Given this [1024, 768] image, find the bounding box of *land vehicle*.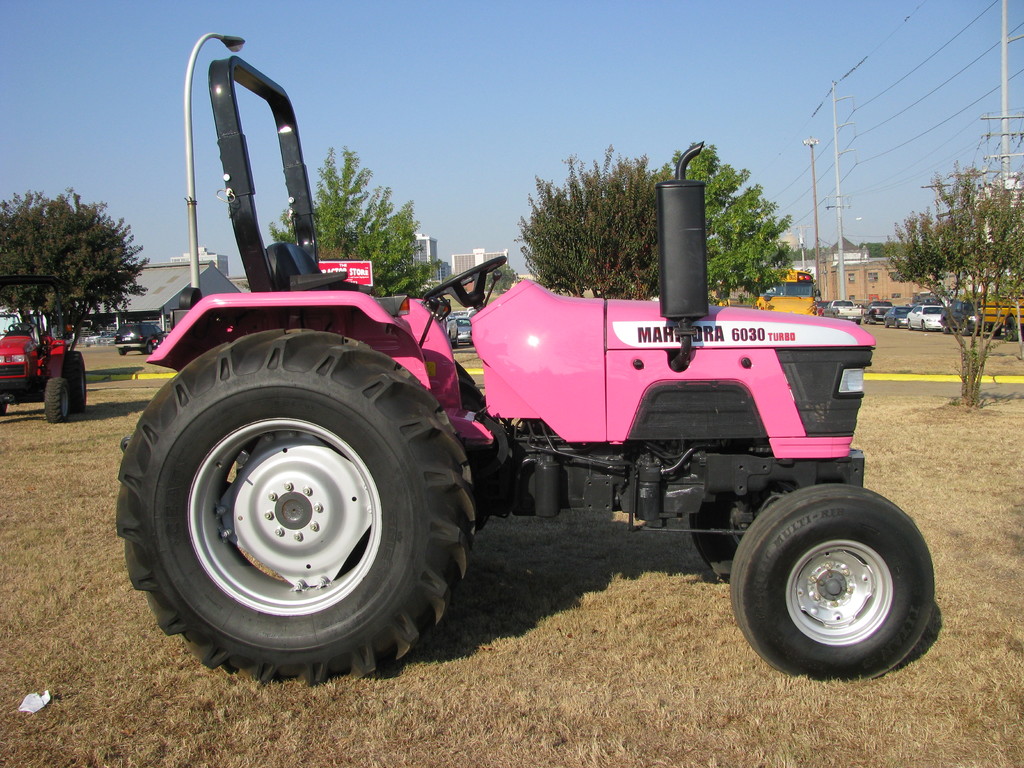
831, 303, 862, 320.
